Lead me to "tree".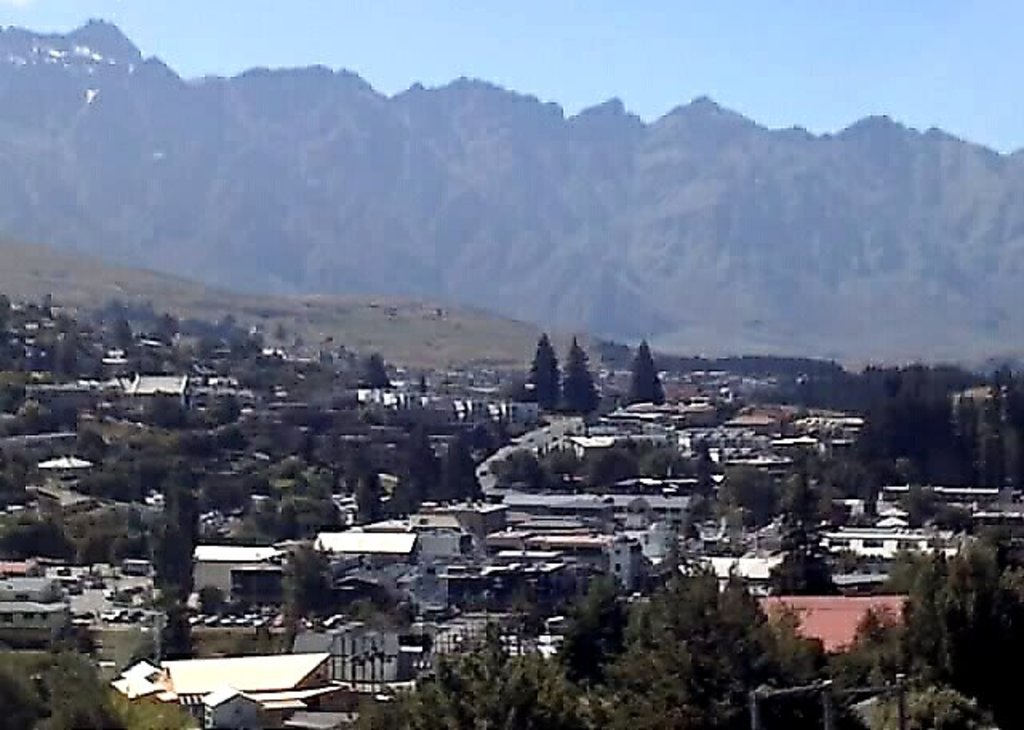
Lead to [left=618, top=570, right=826, bottom=684].
